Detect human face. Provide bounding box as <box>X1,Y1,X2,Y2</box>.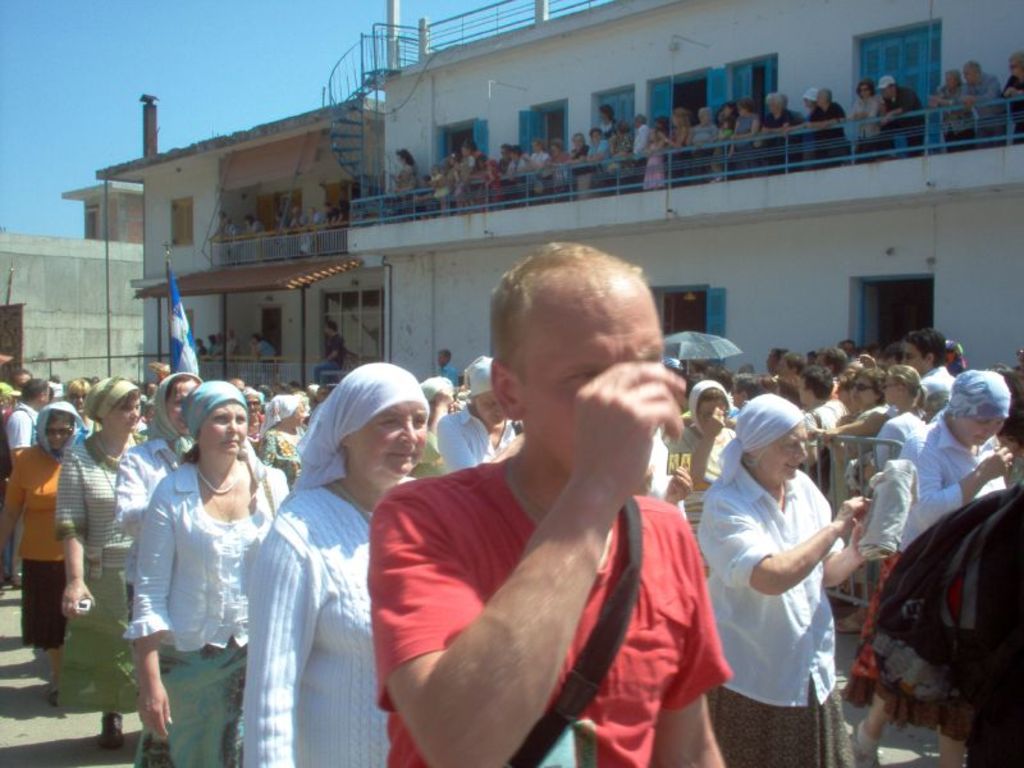
<box>351,402,429,479</box>.
